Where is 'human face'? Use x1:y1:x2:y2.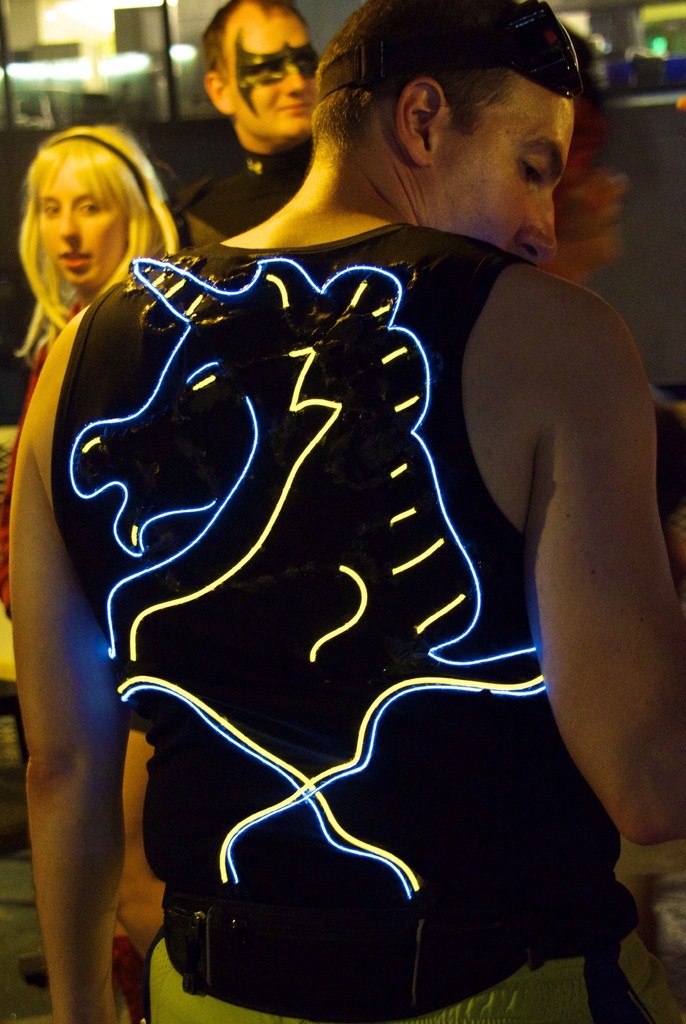
443:100:577:280.
